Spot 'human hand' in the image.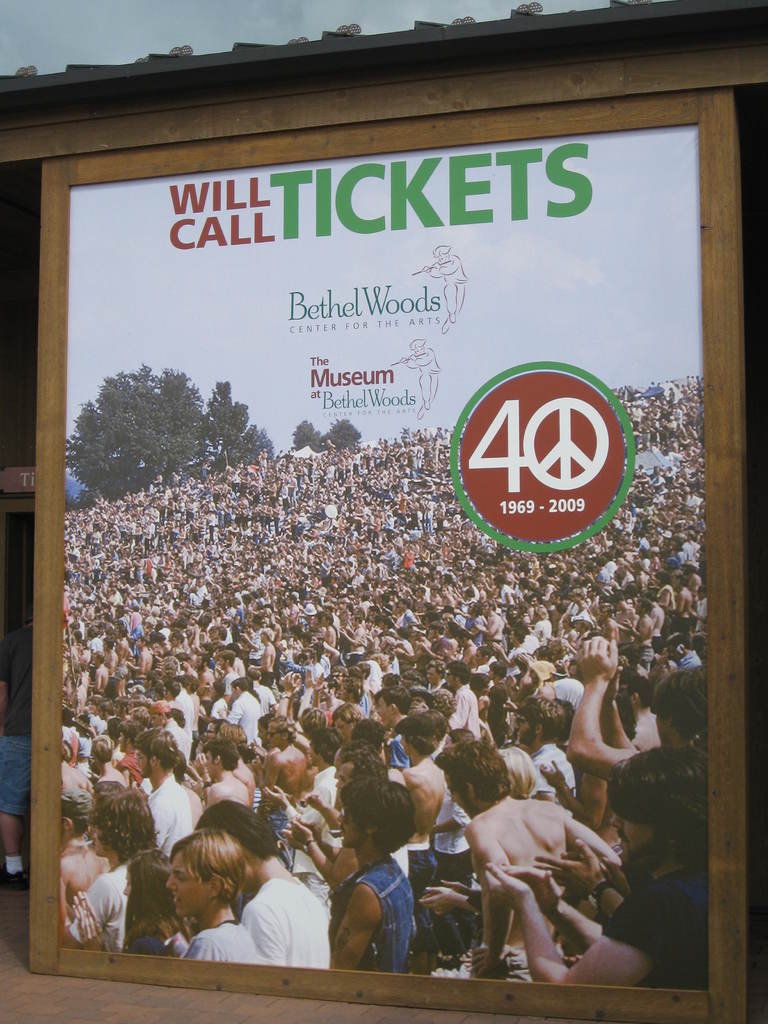
'human hand' found at {"left": 261, "top": 784, "right": 289, "bottom": 807}.
